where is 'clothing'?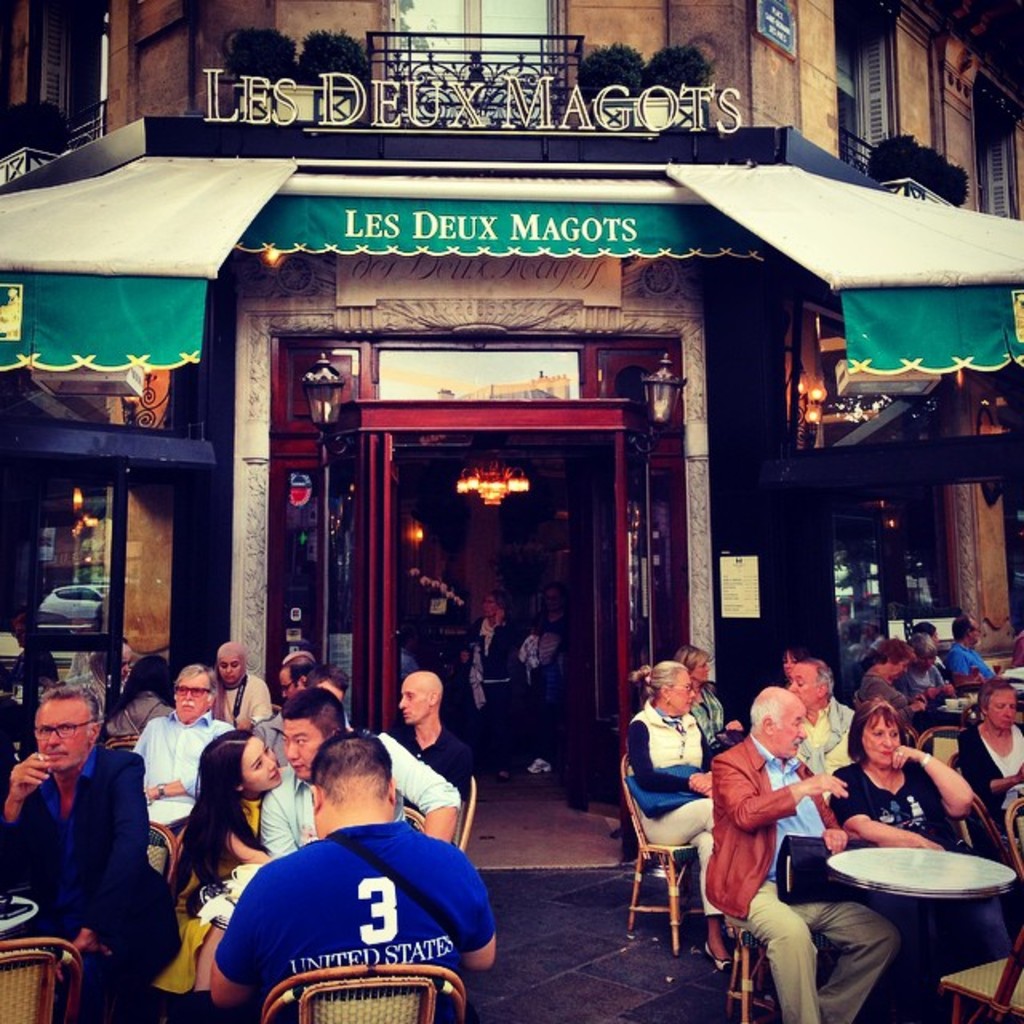
l=528, t=616, r=558, b=755.
